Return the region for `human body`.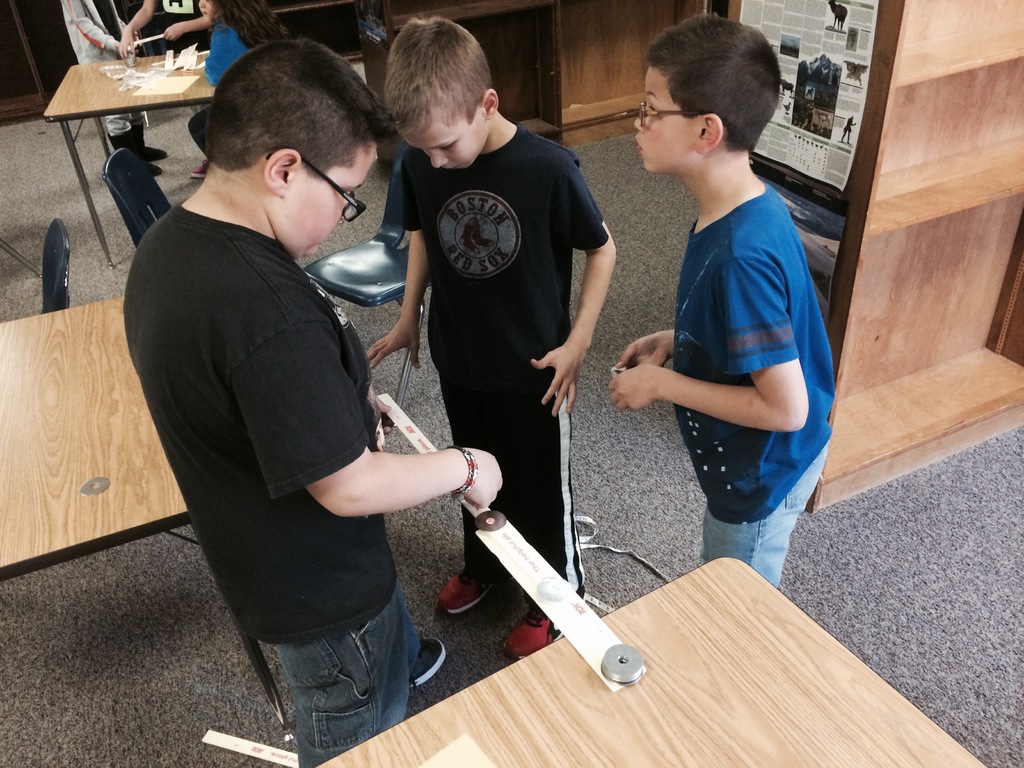
(121,33,507,767).
